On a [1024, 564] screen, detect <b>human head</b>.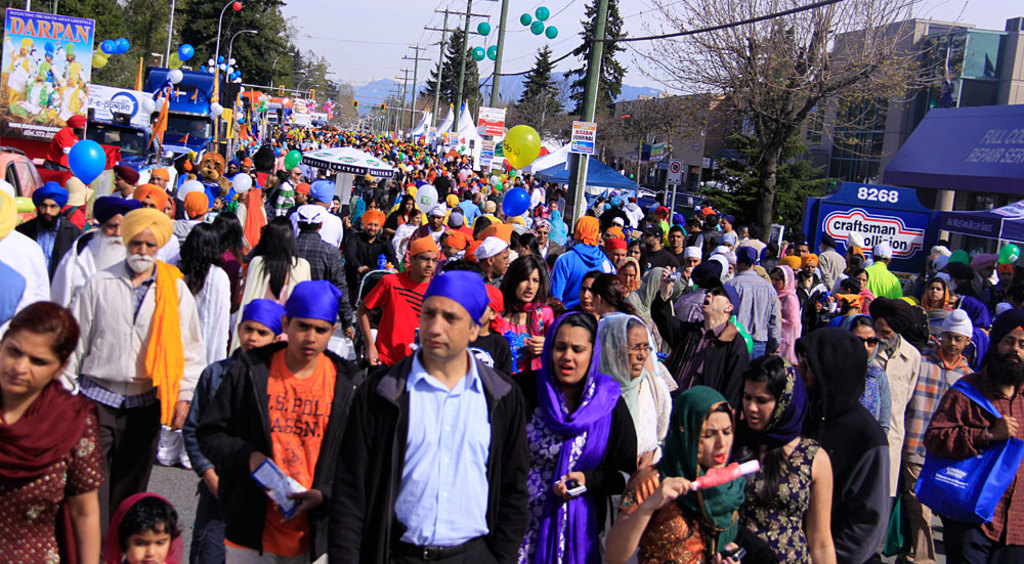
[x1=236, y1=301, x2=282, y2=354].
